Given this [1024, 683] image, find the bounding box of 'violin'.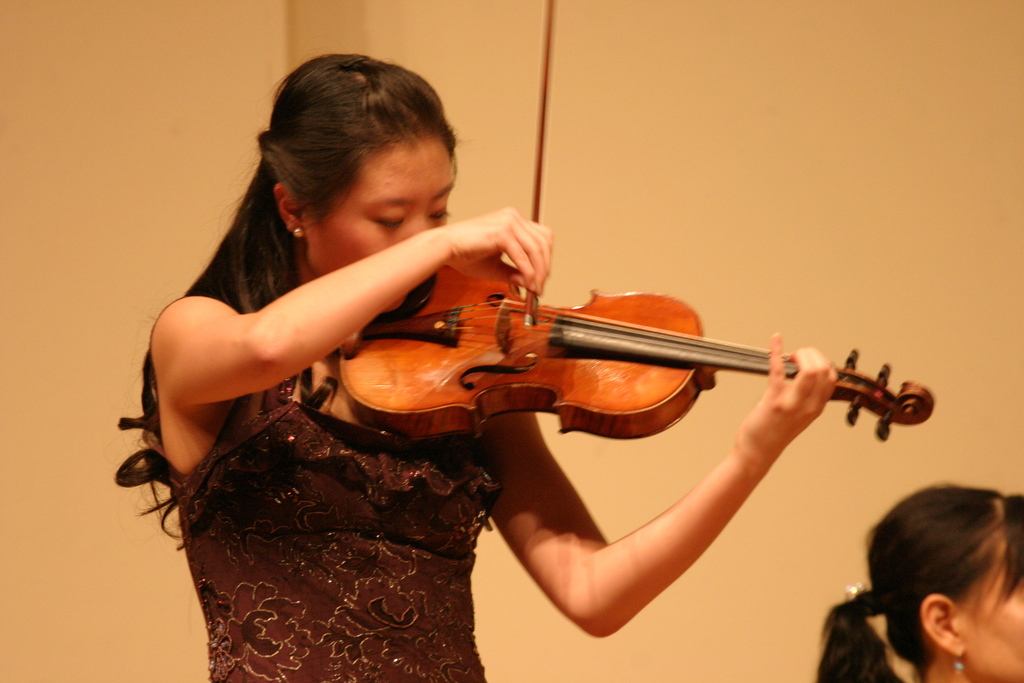
<region>327, 0, 940, 447</region>.
